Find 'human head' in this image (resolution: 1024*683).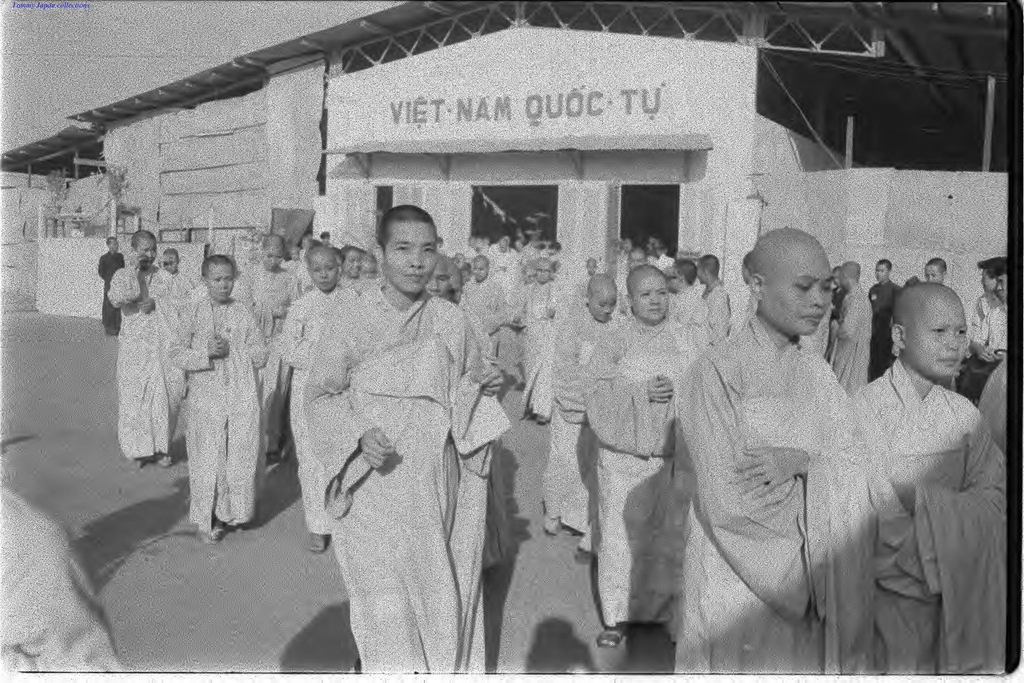
[x1=448, y1=270, x2=465, y2=308].
